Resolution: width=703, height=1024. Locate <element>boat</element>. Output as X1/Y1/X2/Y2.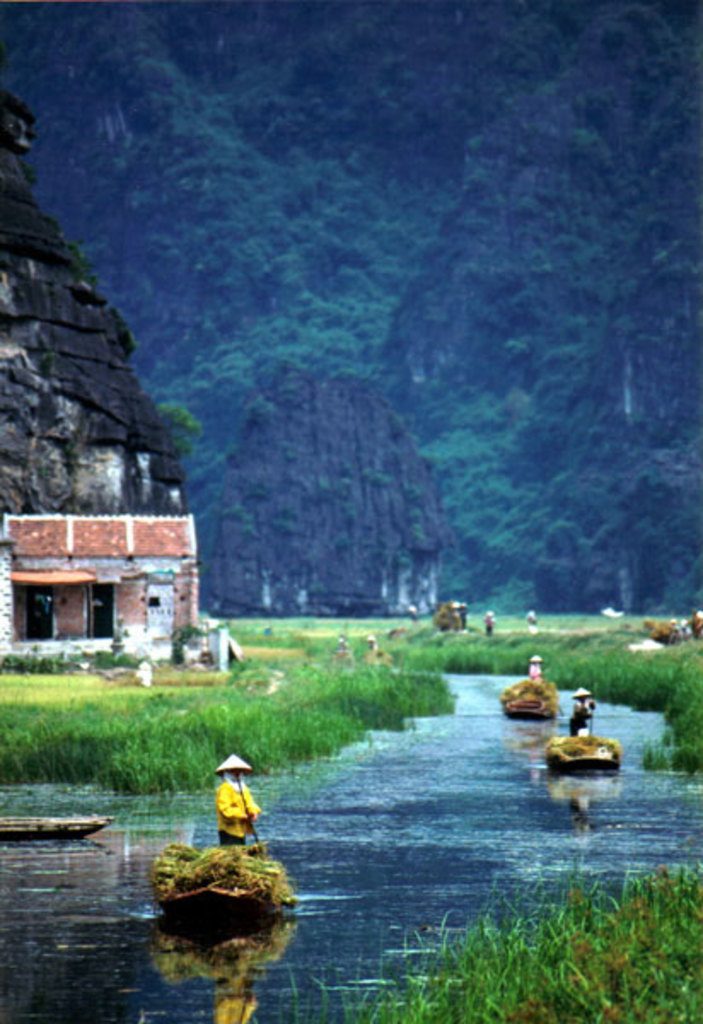
505/681/558/719.
